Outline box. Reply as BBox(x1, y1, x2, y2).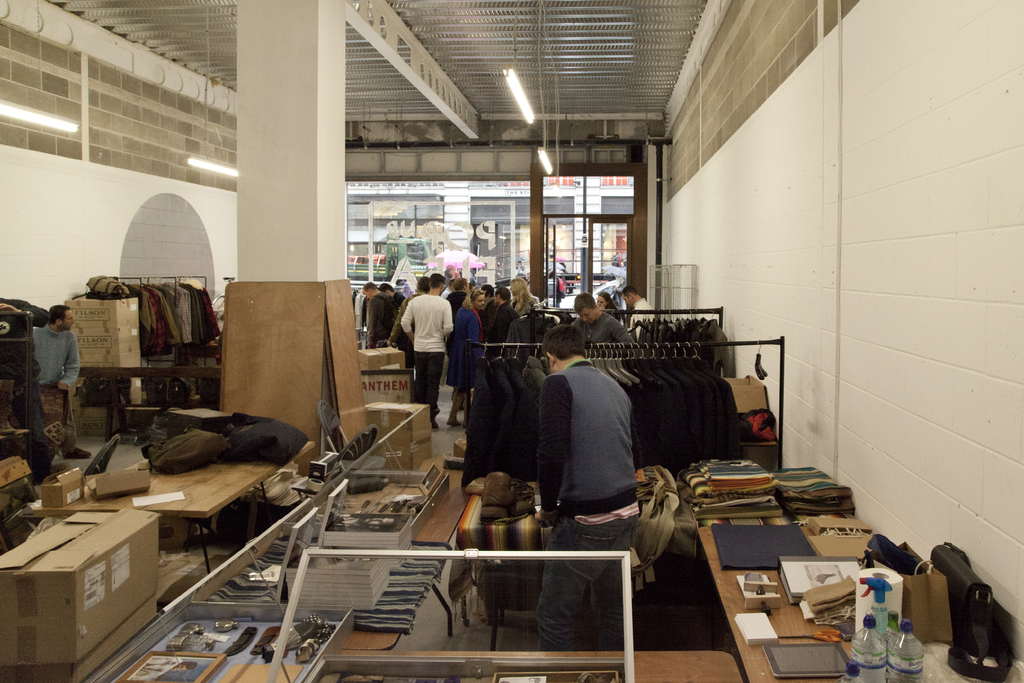
BBox(365, 398, 433, 473).
